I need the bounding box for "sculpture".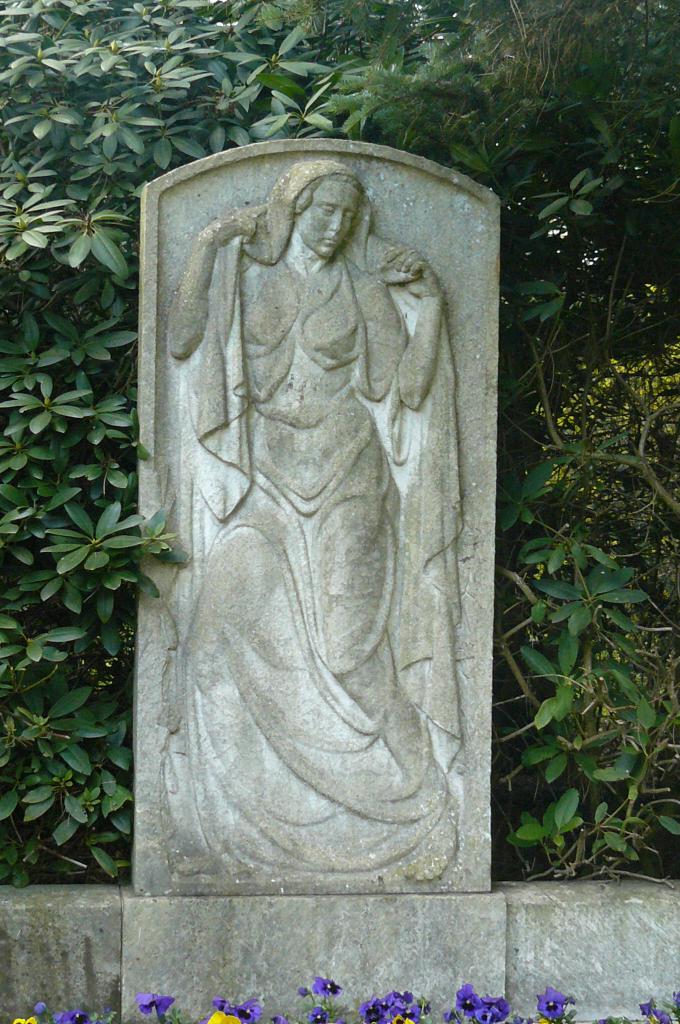
Here it is: x1=158 y1=153 x2=462 y2=882.
